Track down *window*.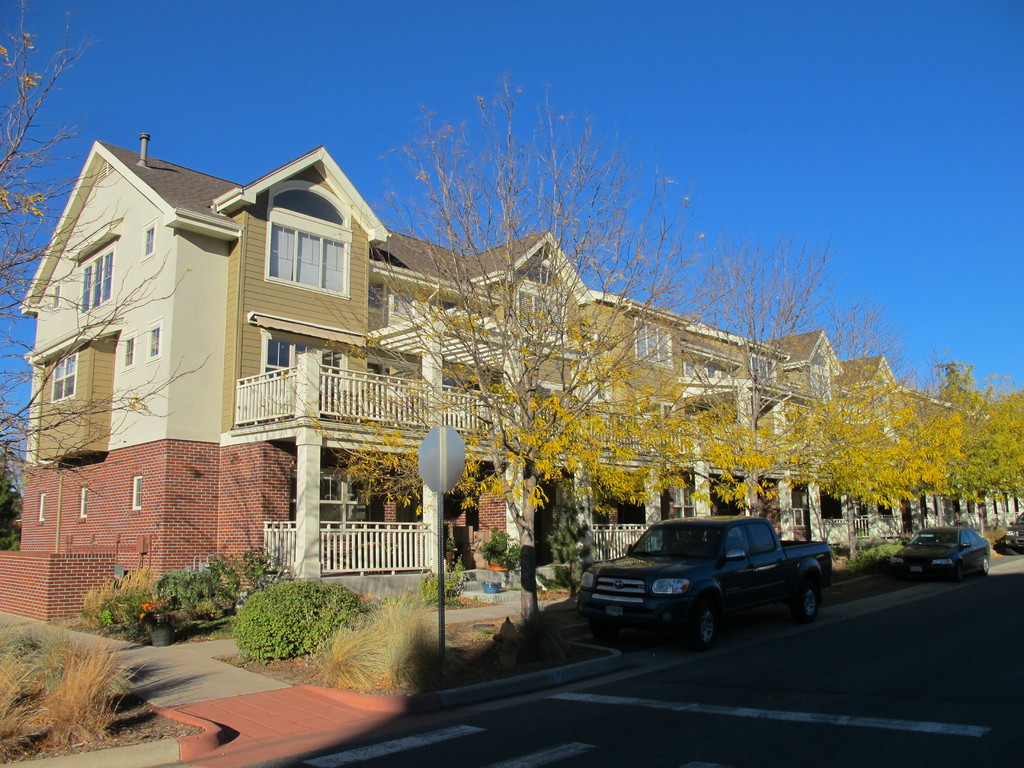
Tracked to region(267, 216, 346, 289).
